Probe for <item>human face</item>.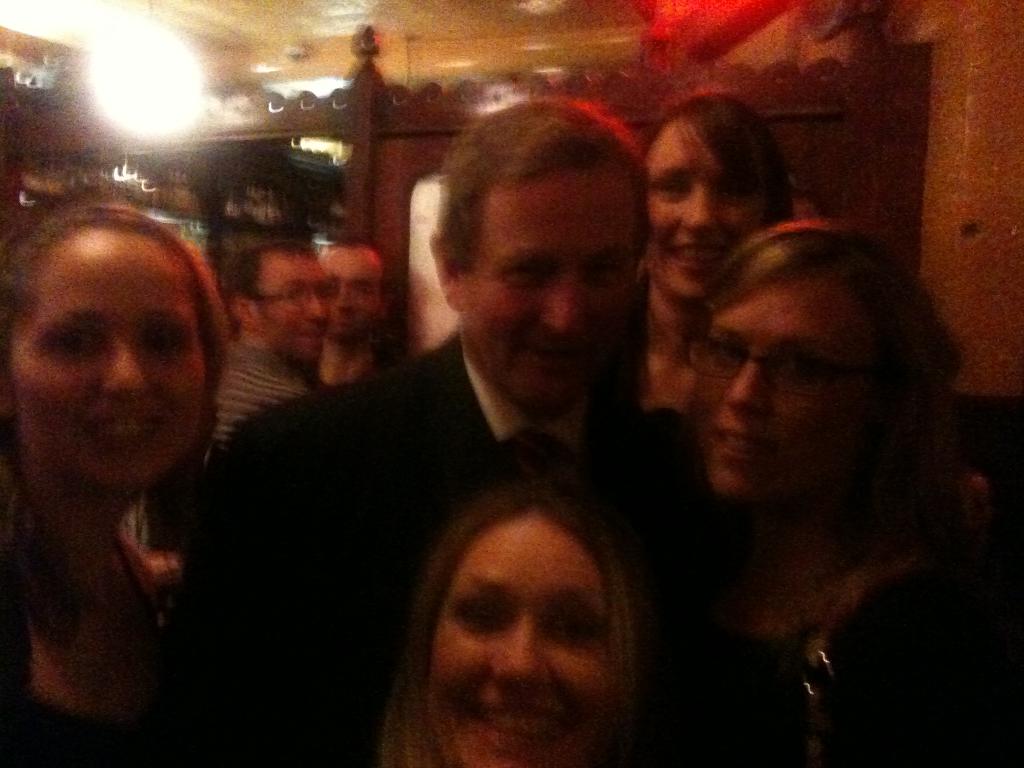
Probe result: {"x1": 429, "y1": 509, "x2": 615, "y2": 767}.
